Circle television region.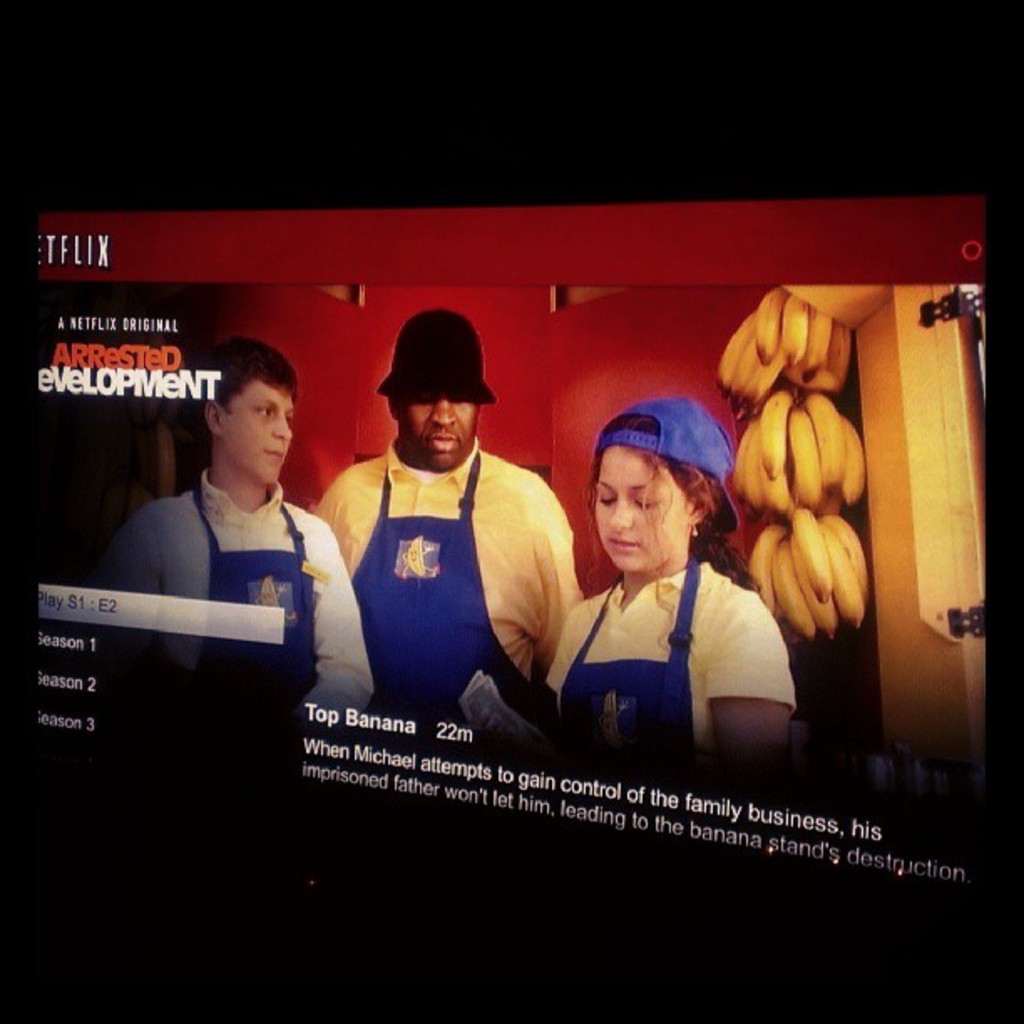
Region: crop(7, 187, 994, 907).
